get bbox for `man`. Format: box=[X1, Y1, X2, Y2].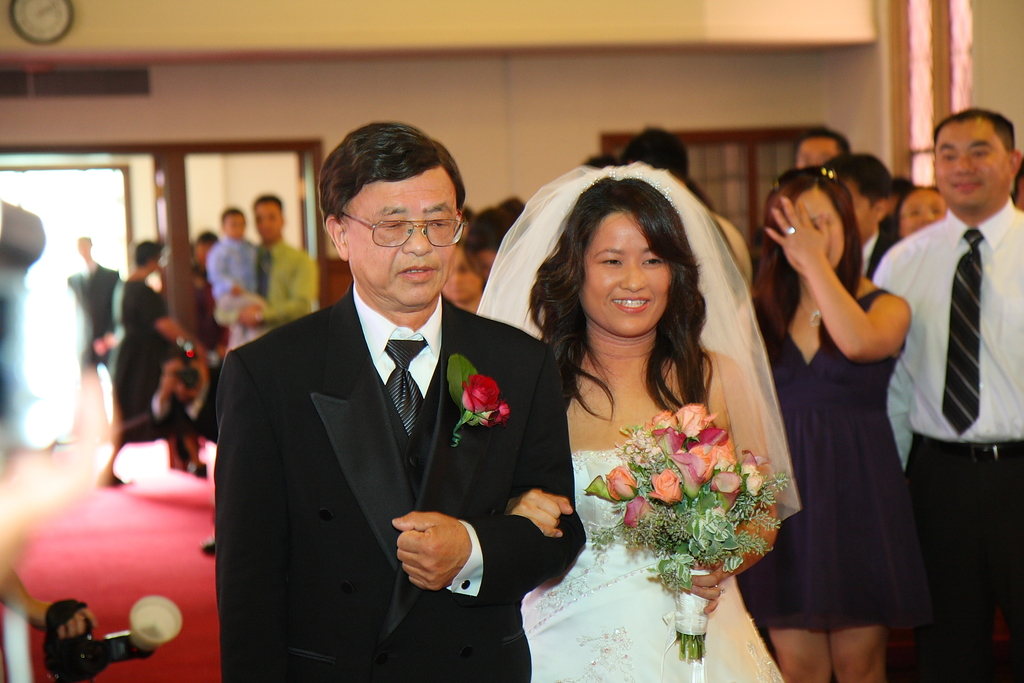
box=[207, 188, 317, 352].
